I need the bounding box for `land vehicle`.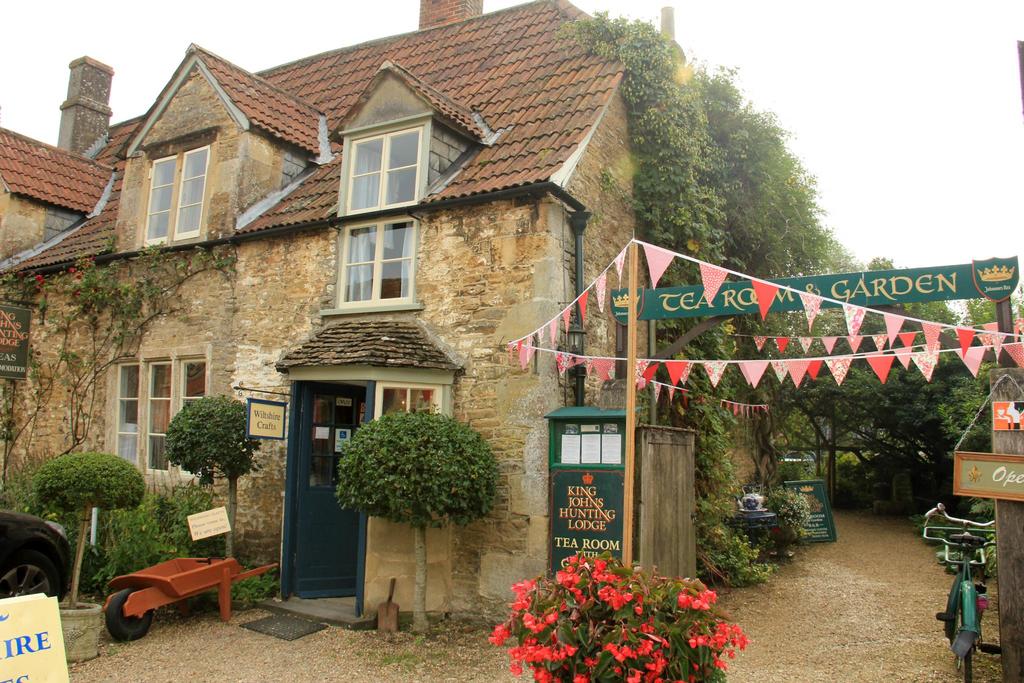
Here it is: 912, 508, 1001, 682.
